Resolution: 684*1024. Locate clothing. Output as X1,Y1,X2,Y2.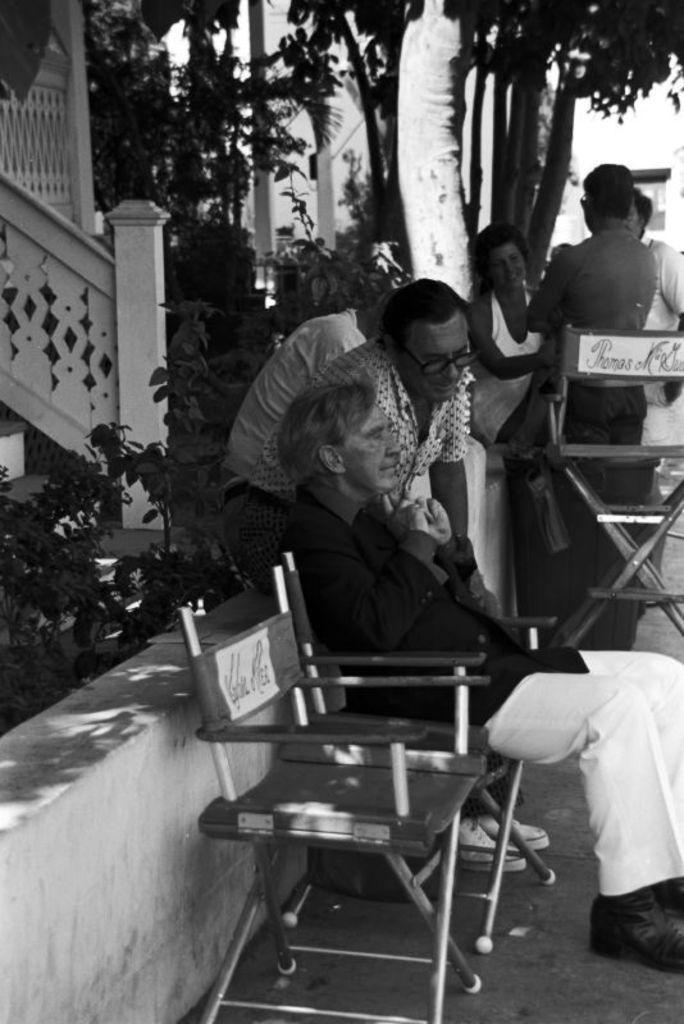
302,484,683,905.
